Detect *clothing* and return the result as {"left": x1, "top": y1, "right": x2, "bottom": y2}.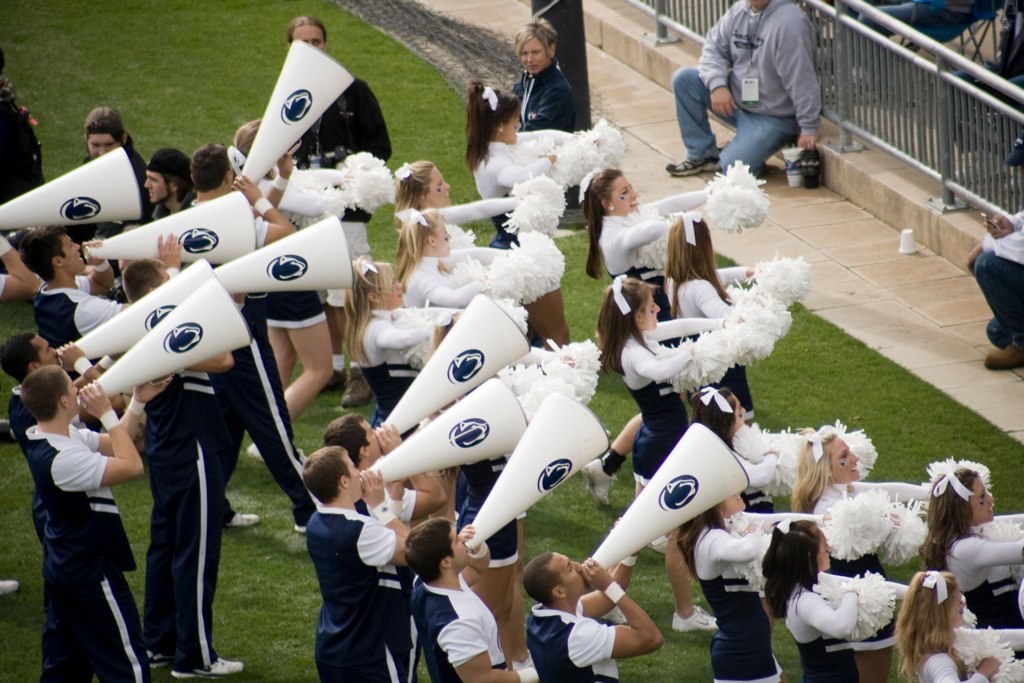
{"left": 515, "top": 54, "right": 584, "bottom": 125}.
